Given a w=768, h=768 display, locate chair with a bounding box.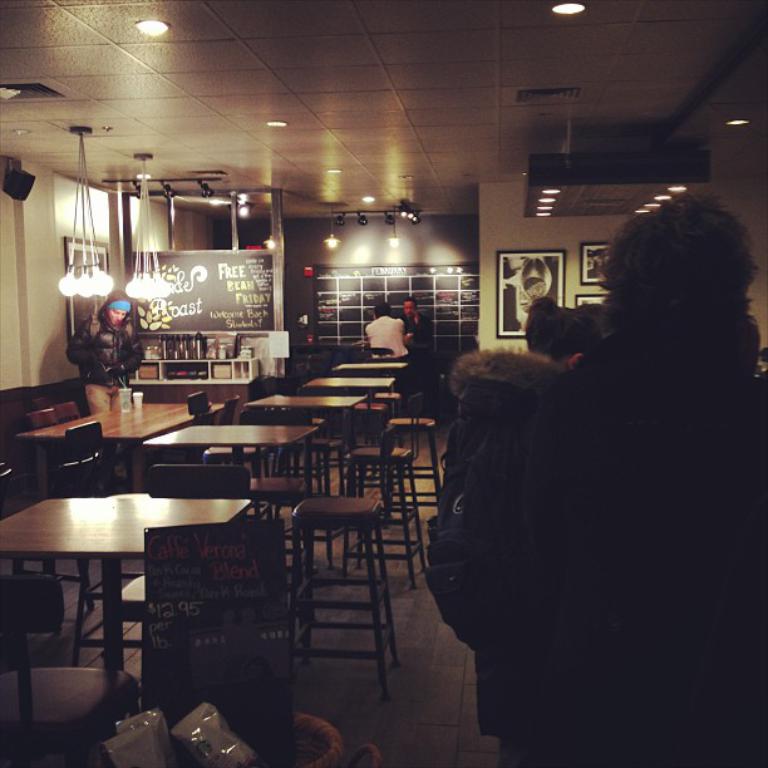
Located: [335, 394, 428, 591].
